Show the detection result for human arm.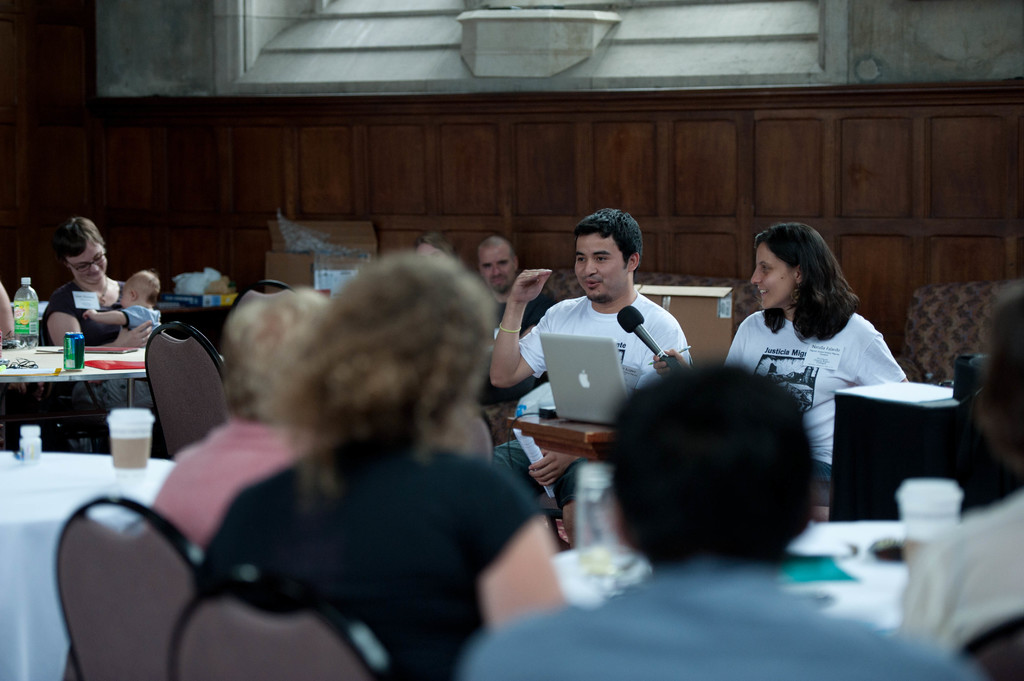
648:317:752:373.
